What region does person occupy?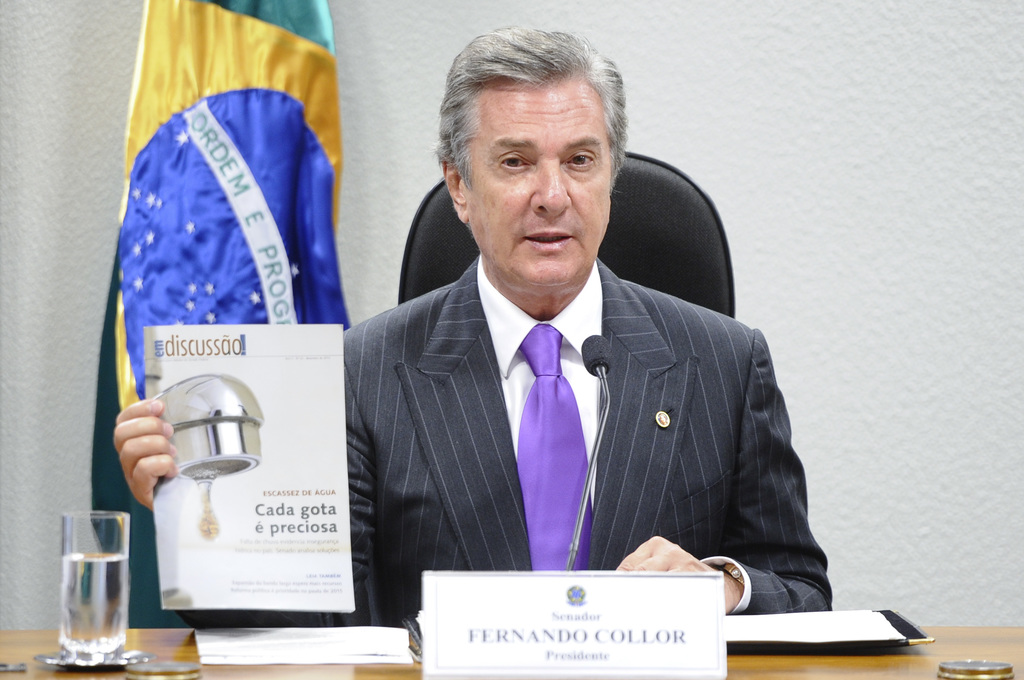
crop(111, 24, 829, 613).
